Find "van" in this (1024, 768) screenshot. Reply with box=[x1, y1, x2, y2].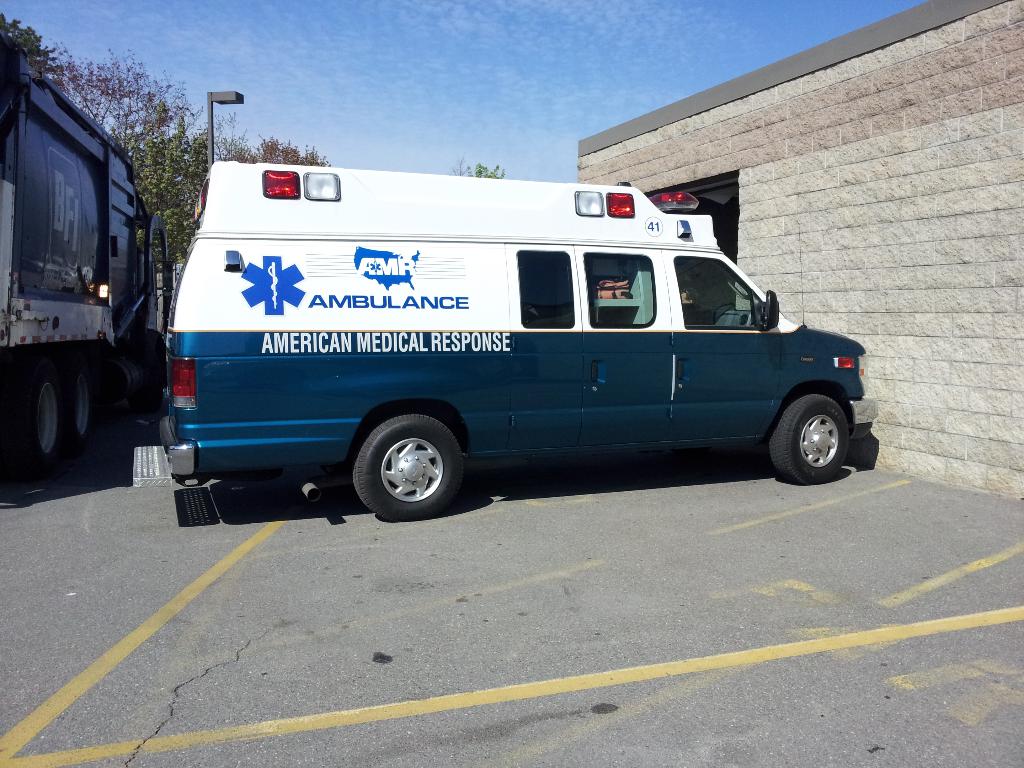
box=[132, 156, 879, 521].
